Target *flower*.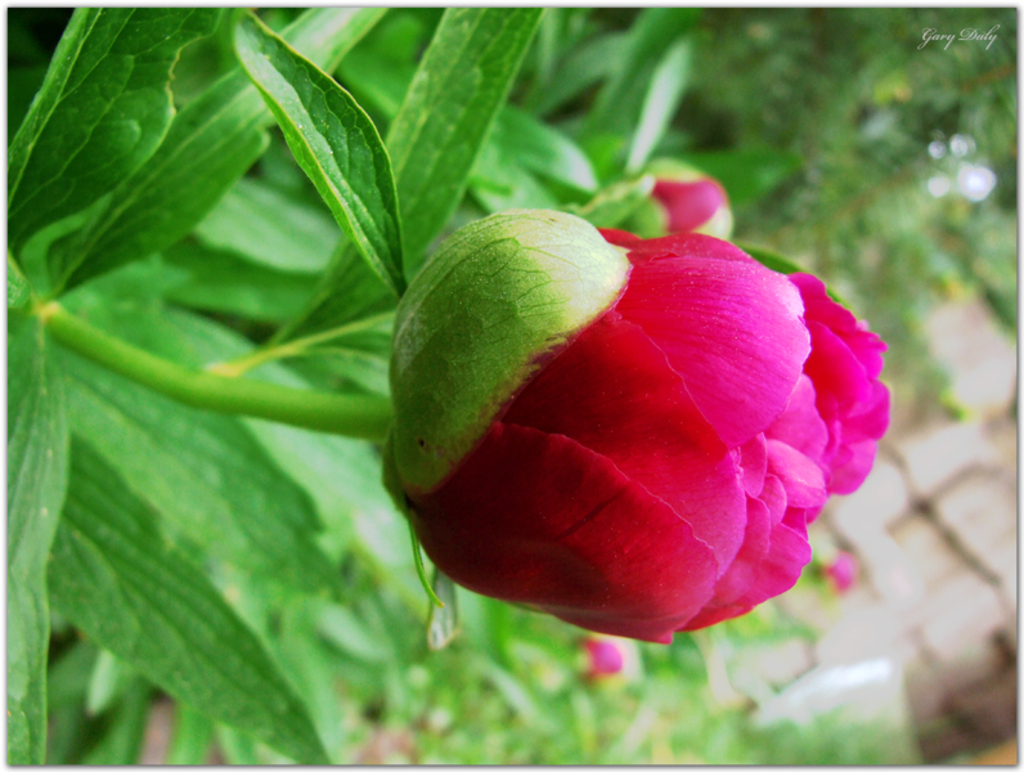
Target region: select_region(565, 628, 623, 682).
